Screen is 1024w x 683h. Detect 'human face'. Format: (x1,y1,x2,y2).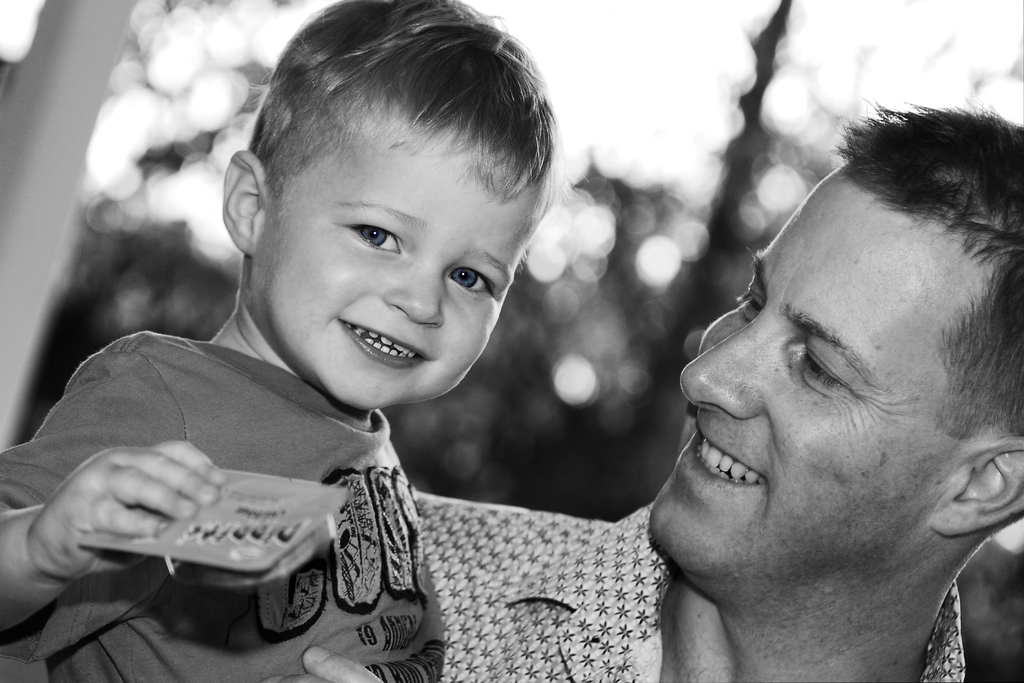
(254,110,545,407).
